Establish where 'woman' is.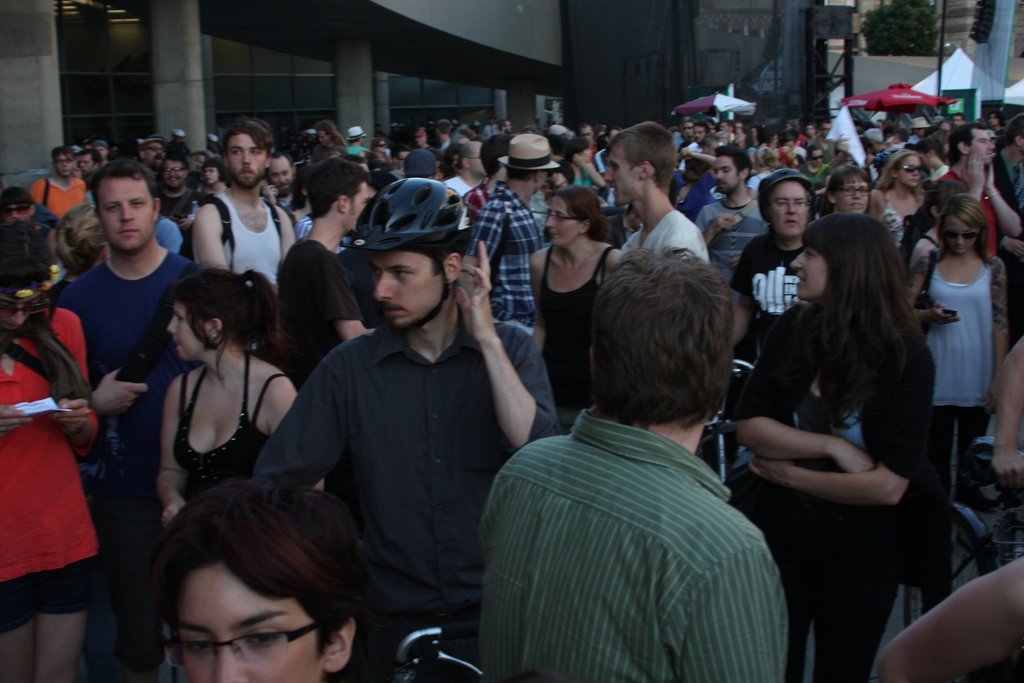
Established at bbox=[530, 187, 635, 437].
